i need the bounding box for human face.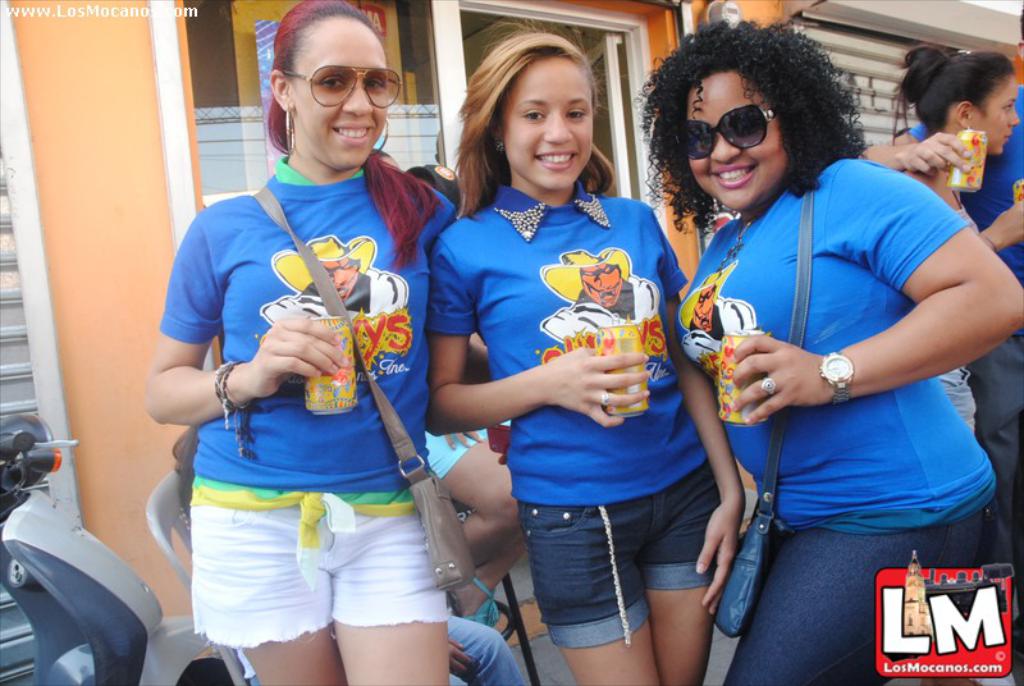
Here it is: <region>294, 19, 388, 170</region>.
